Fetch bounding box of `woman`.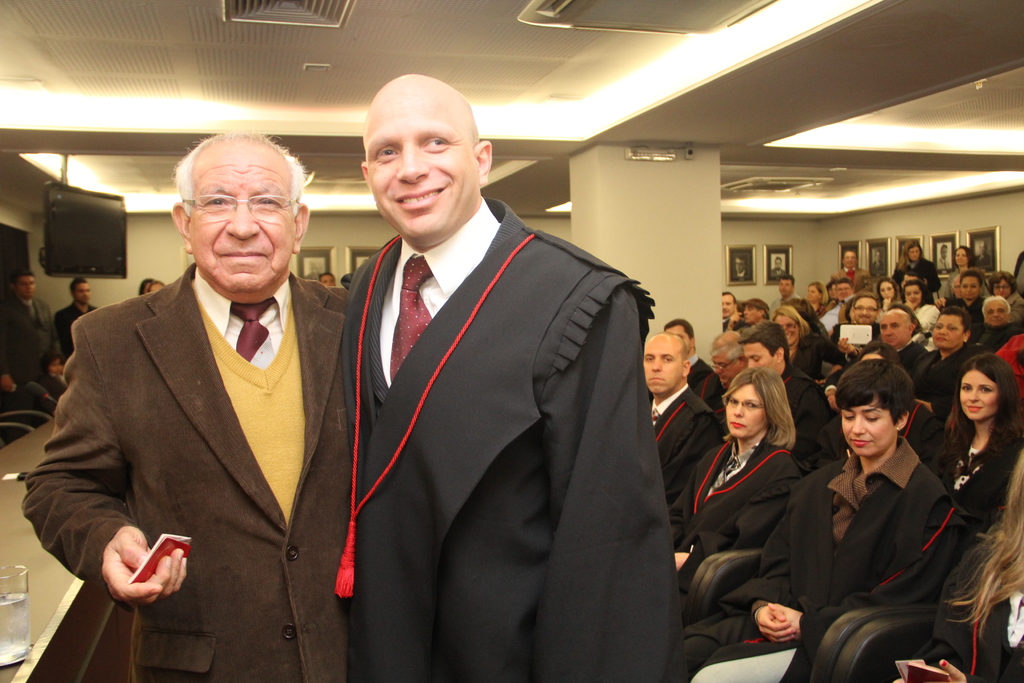
Bbox: x1=879, y1=231, x2=947, y2=304.
